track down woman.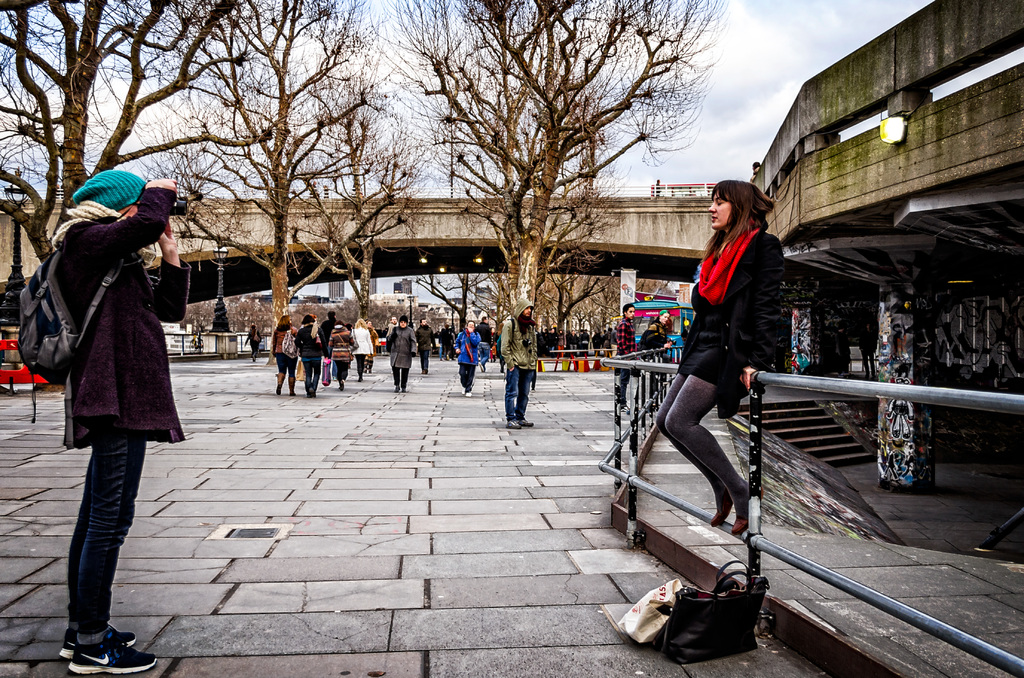
Tracked to region(499, 293, 534, 434).
